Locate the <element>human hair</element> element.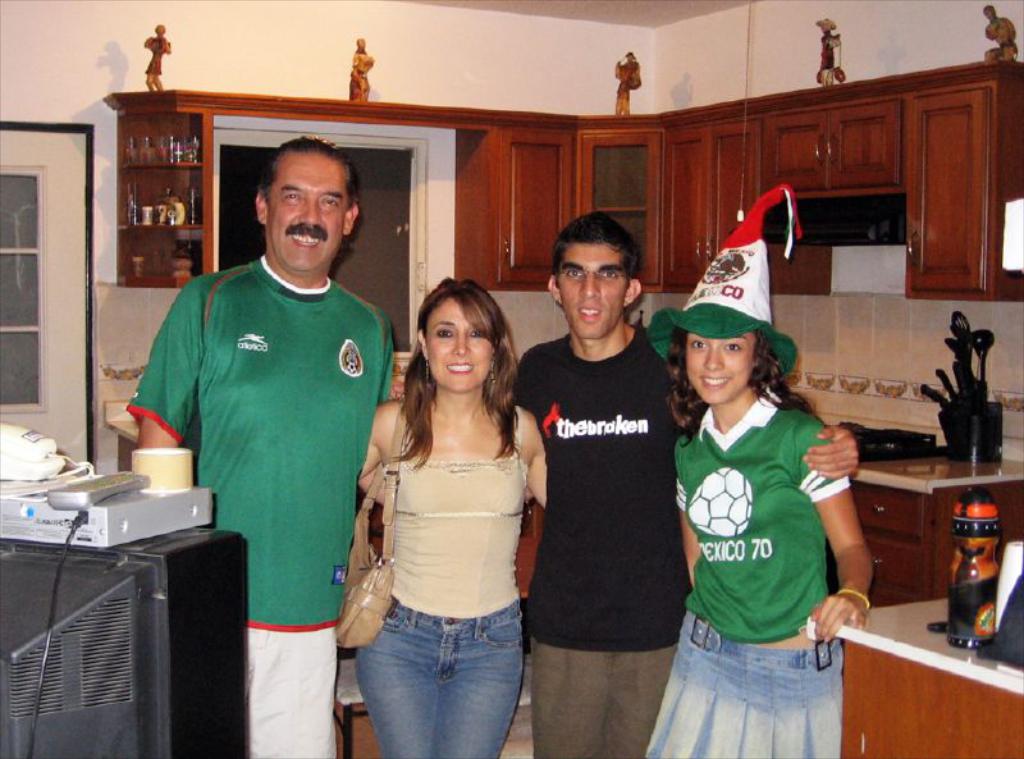
Element bbox: (left=750, top=330, right=814, bottom=415).
